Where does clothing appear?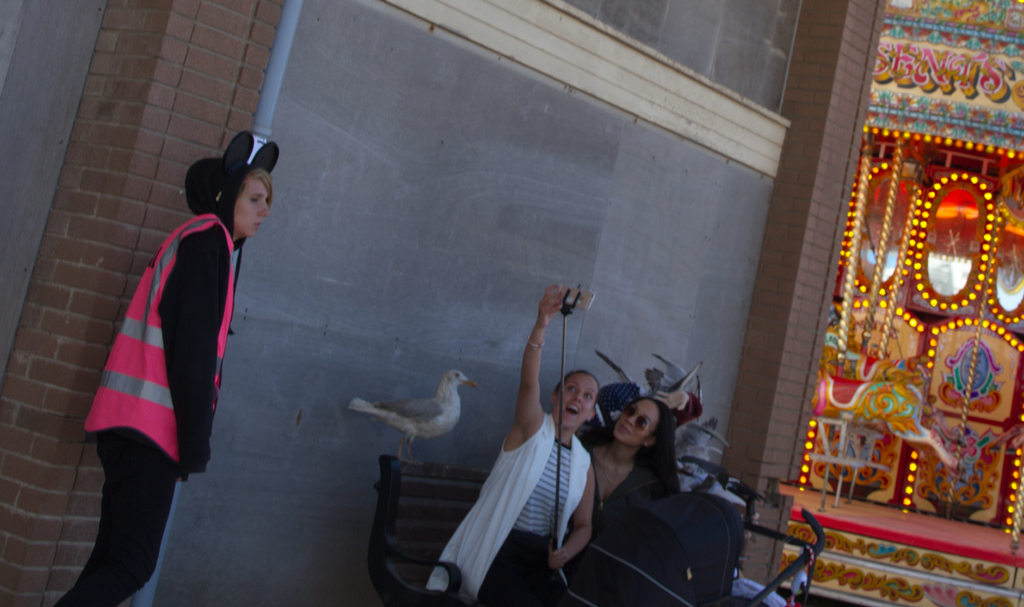
Appears at <region>54, 214, 216, 606</region>.
